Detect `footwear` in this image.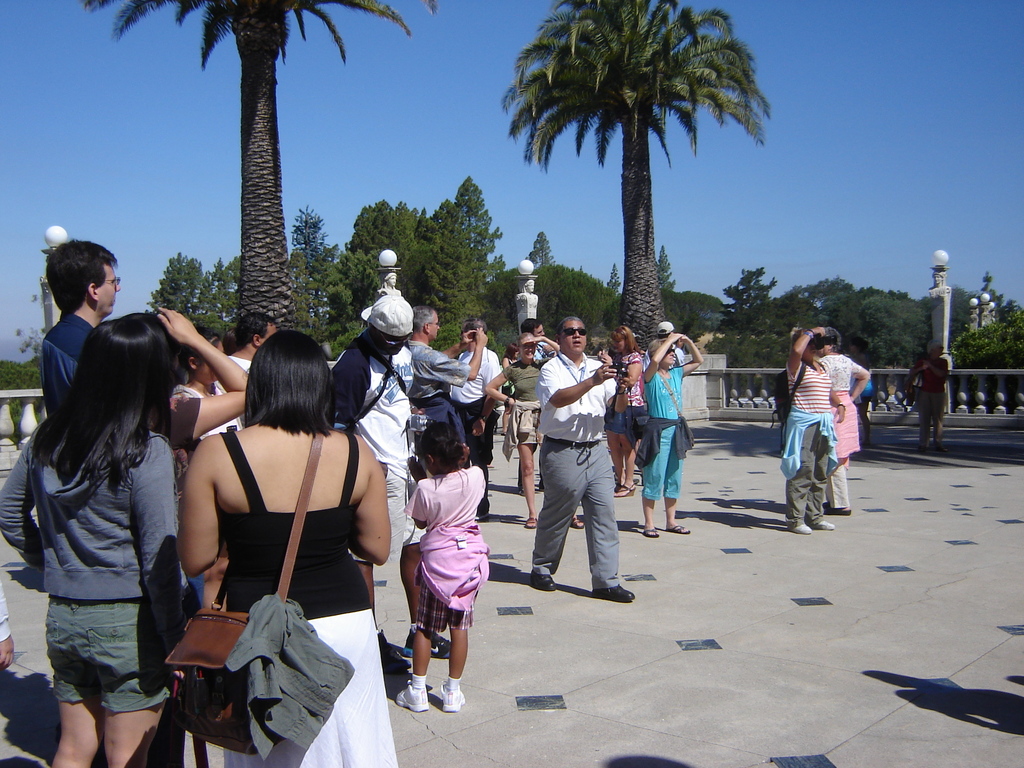
Detection: <box>573,515,584,529</box>.
